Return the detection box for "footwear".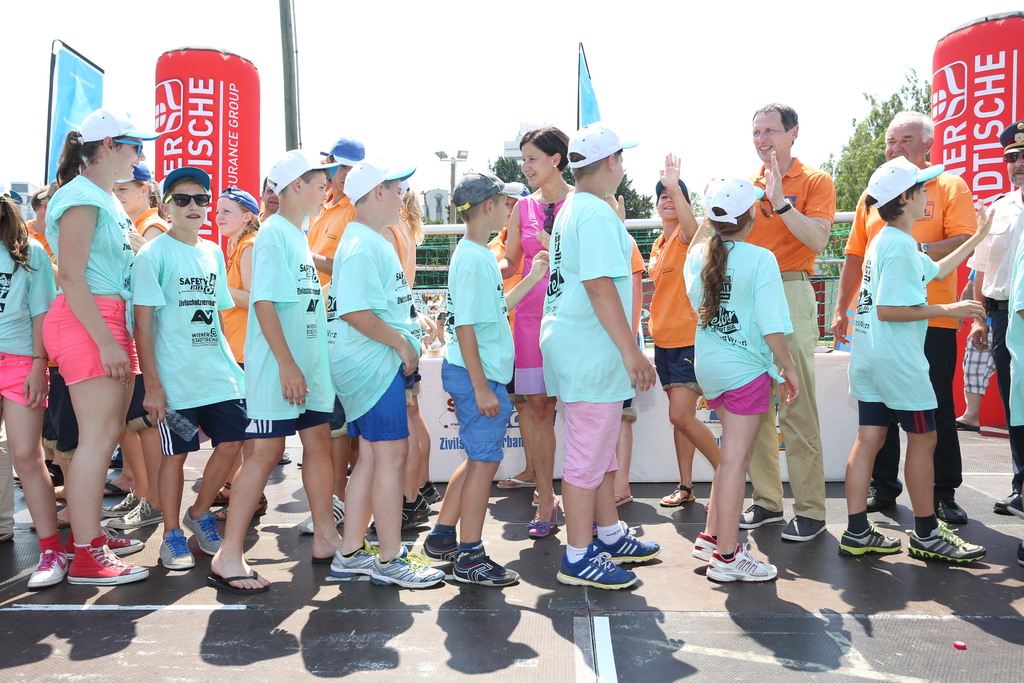
420 480 442 504.
